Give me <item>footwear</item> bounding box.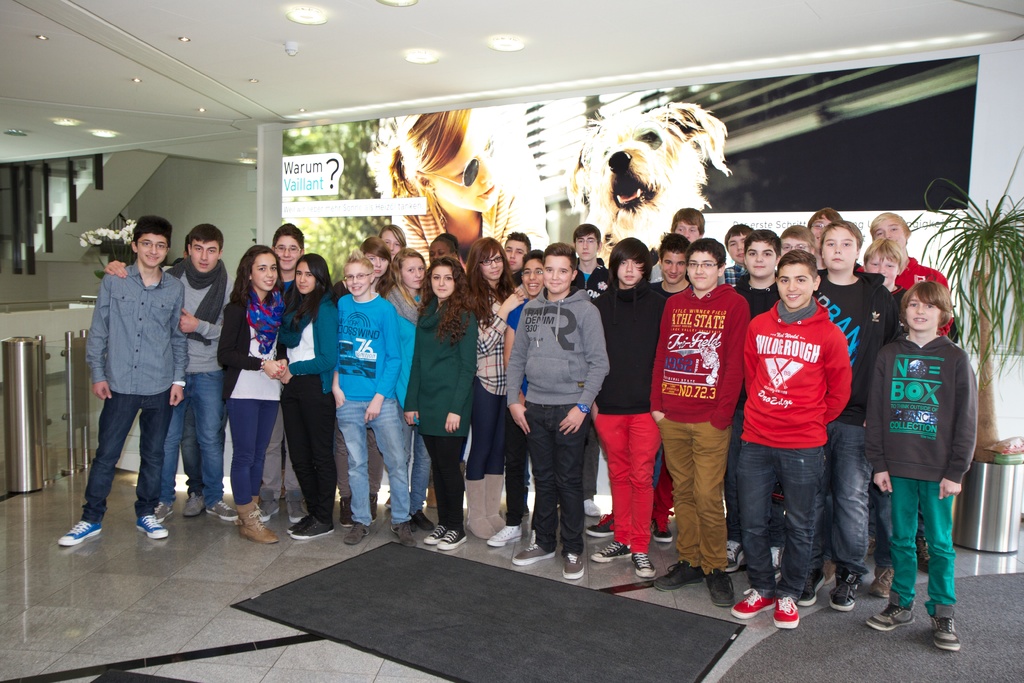
{"left": 422, "top": 525, "right": 470, "bottom": 547}.
